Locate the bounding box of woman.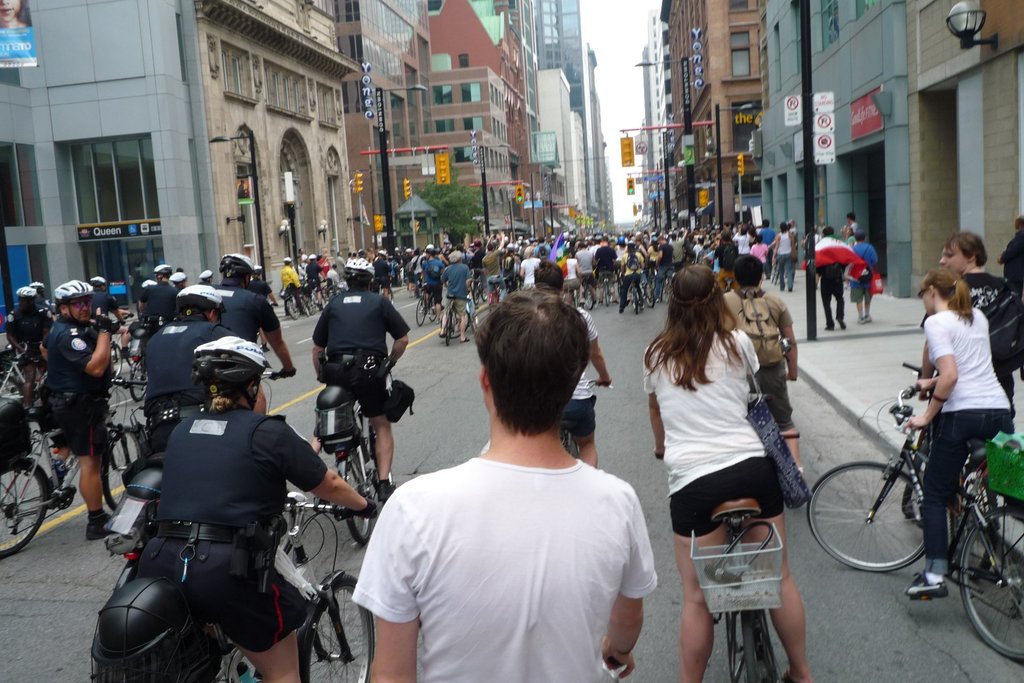
Bounding box: 904 267 1014 595.
